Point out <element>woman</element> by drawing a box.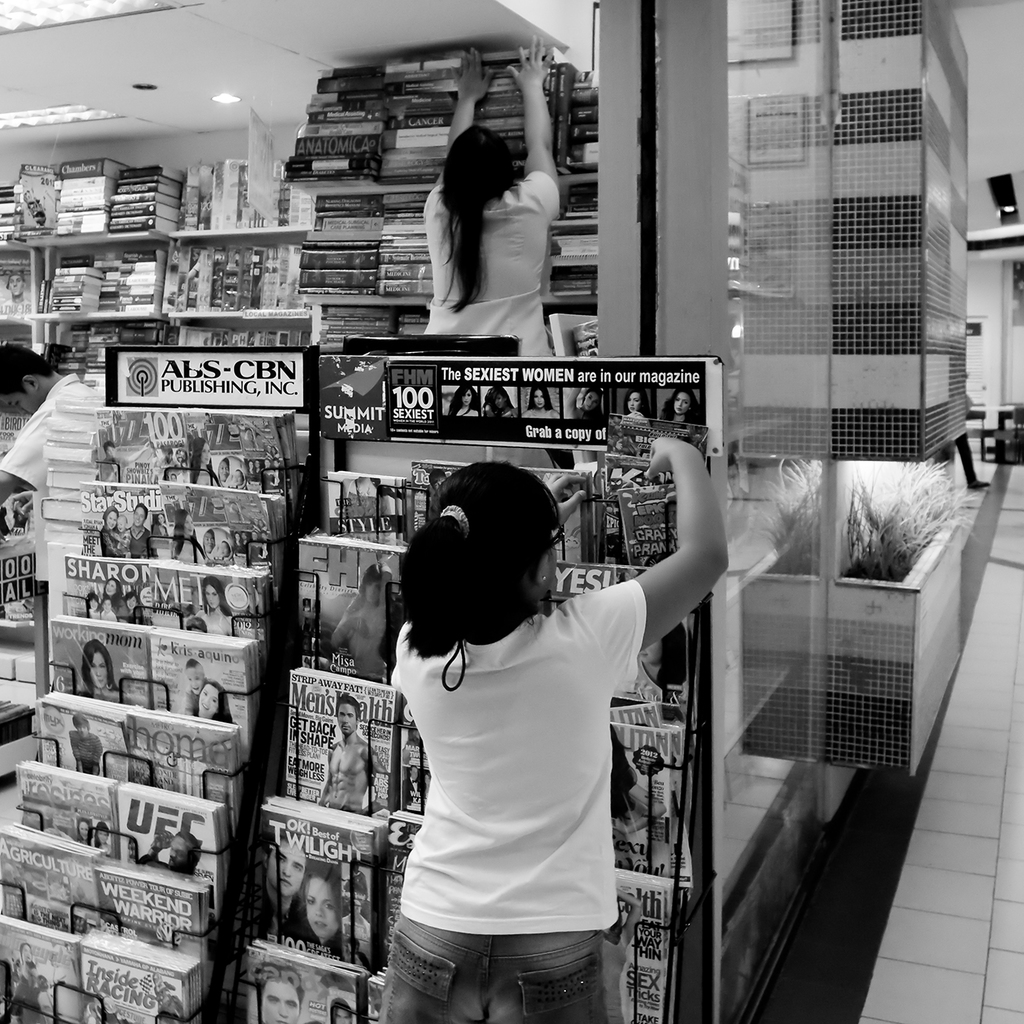
BBox(368, 436, 718, 1023).
